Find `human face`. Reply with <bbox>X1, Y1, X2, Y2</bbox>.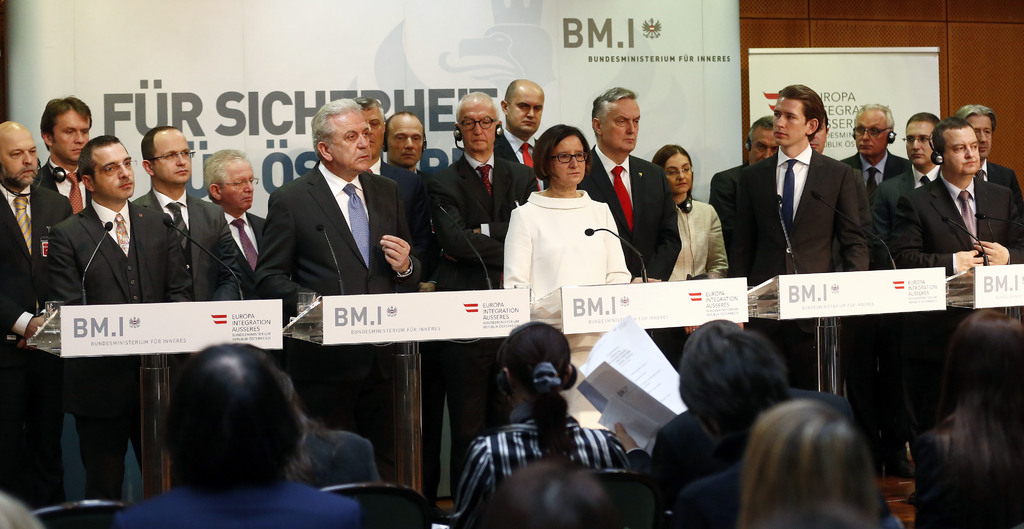
<bbox>663, 155, 694, 193</bbox>.
